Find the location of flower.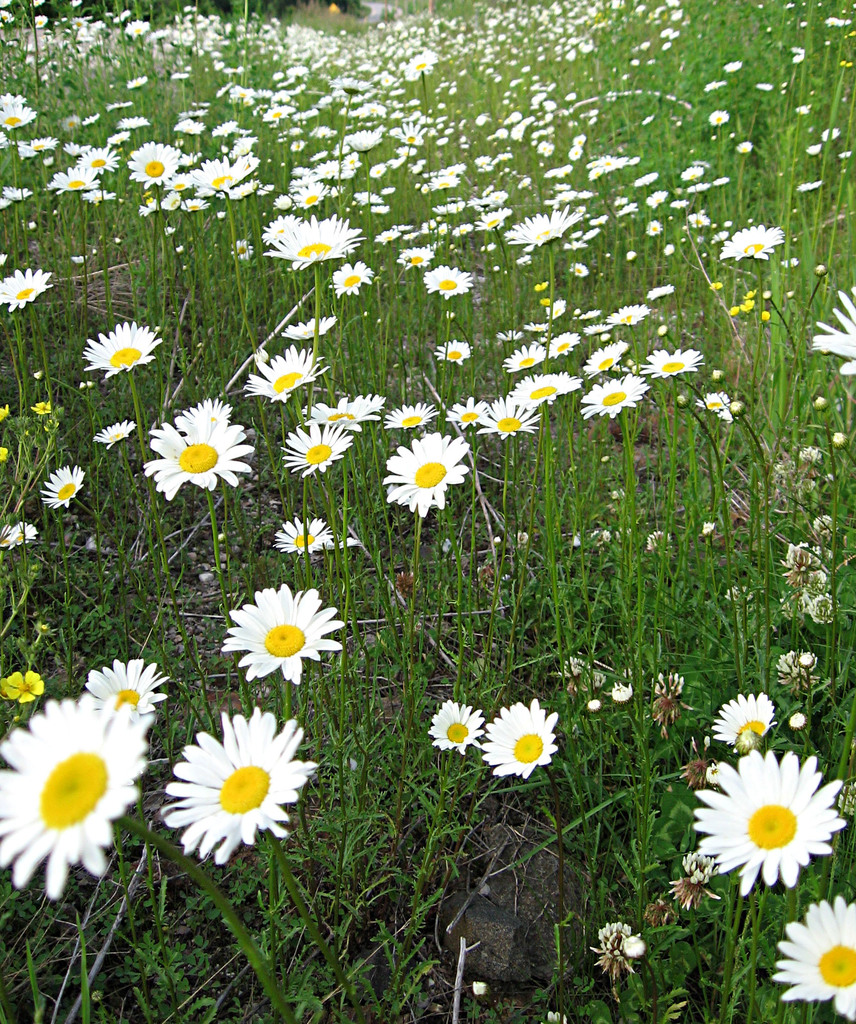
Location: {"x1": 0, "y1": 269, "x2": 51, "y2": 309}.
